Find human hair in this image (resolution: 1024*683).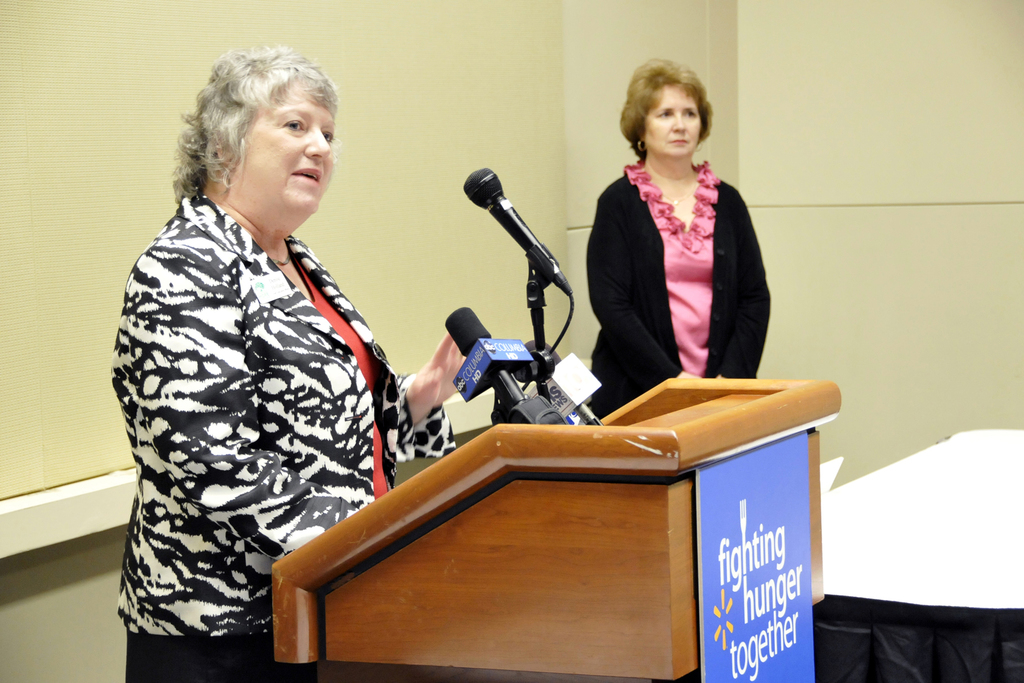
617,55,717,167.
